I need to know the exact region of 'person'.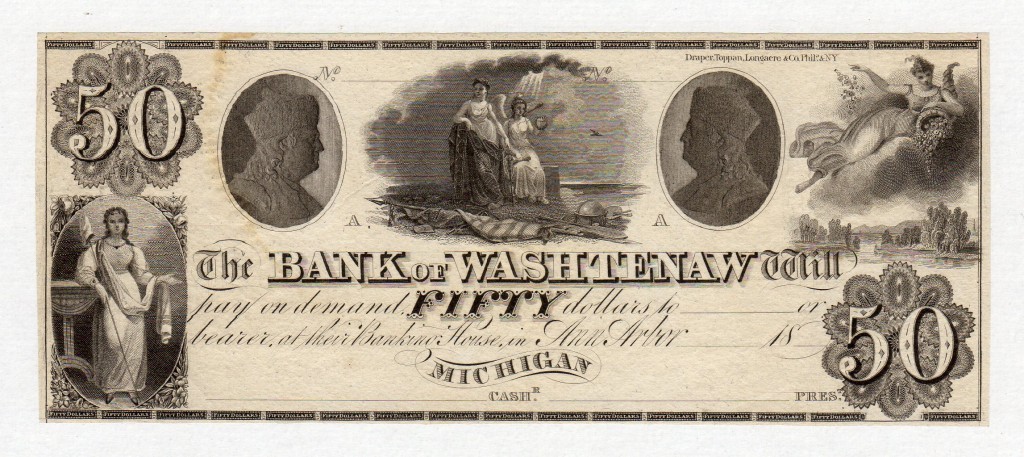
Region: <bbox>454, 76, 503, 206</bbox>.
